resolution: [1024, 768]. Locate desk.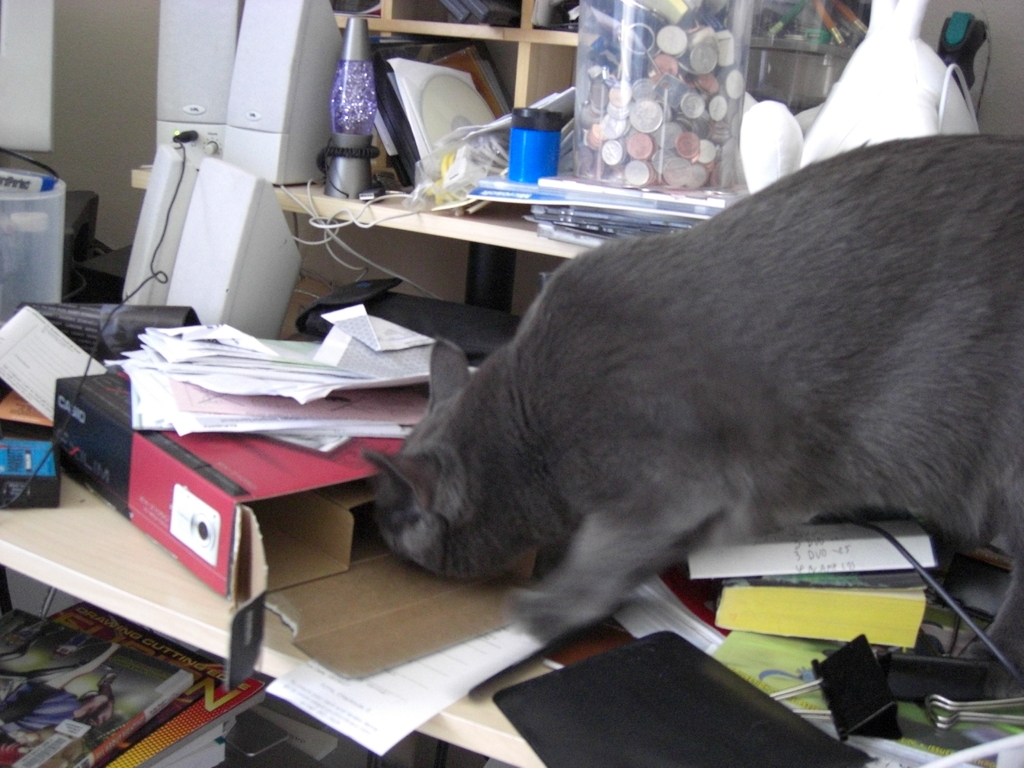
<bbox>2, 481, 522, 764</bbox>.
